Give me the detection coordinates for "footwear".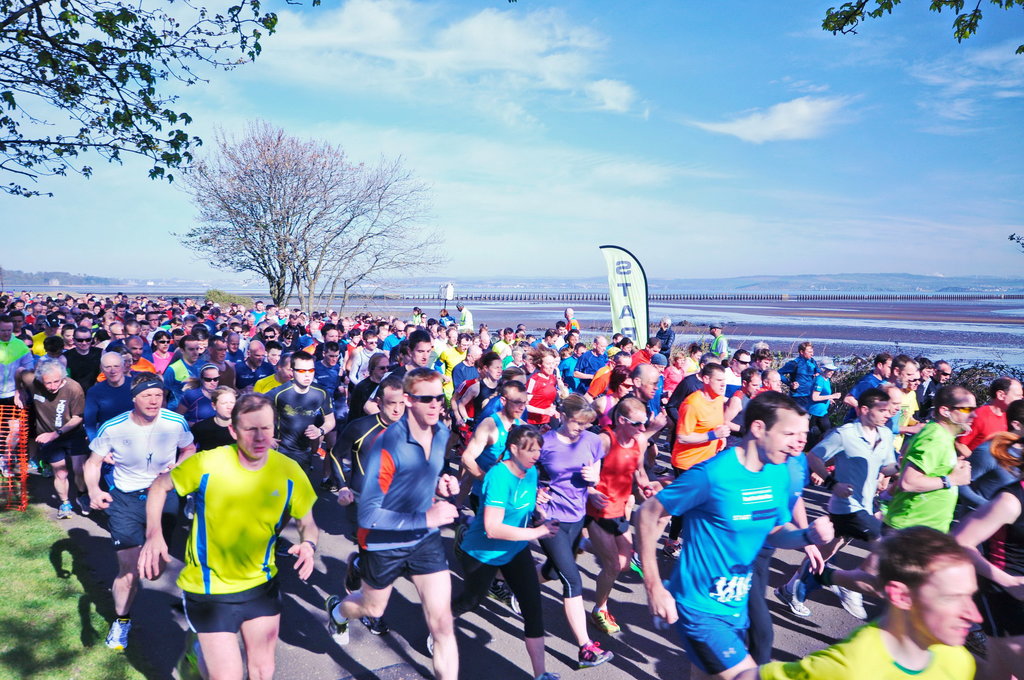
344 551 361 592.
